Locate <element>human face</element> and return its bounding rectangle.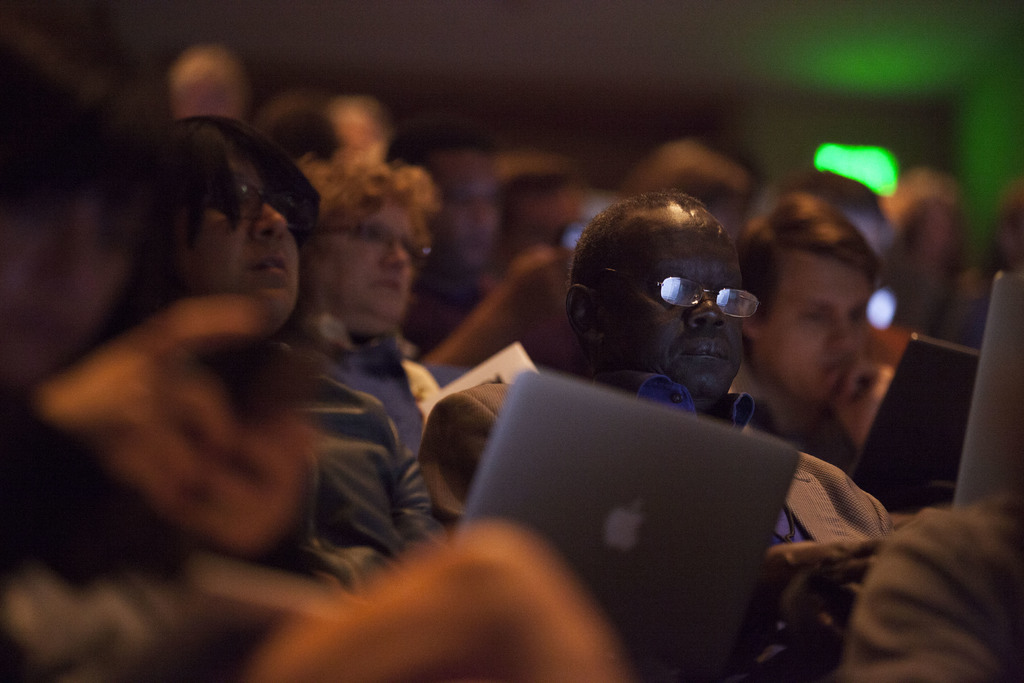
(x1=419, y1=145, x2=502, y2=272).
